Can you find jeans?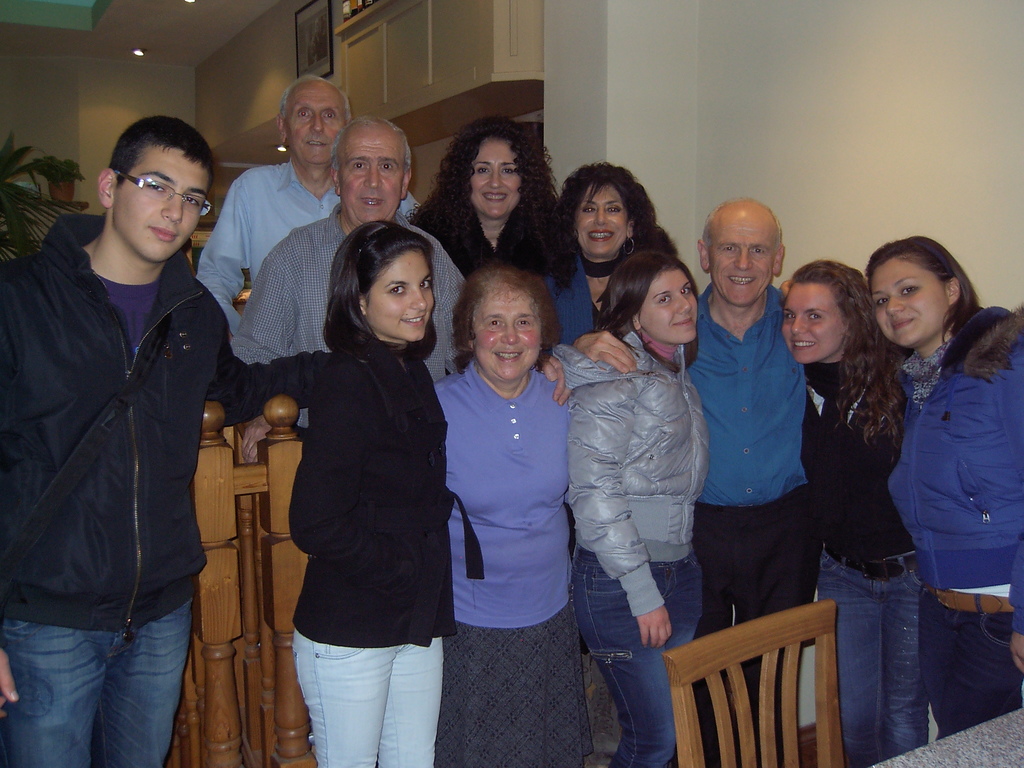
Yes, bounding box: [825,547,931,766].
